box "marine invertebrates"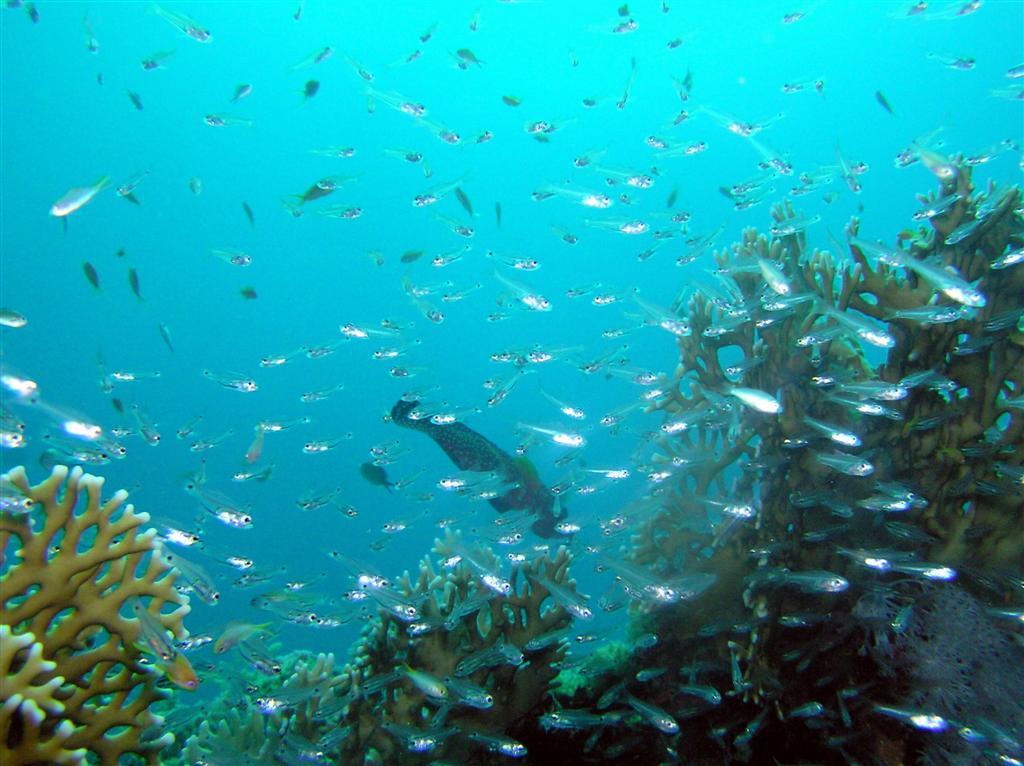
l=458, t=734, r=528, b=755
